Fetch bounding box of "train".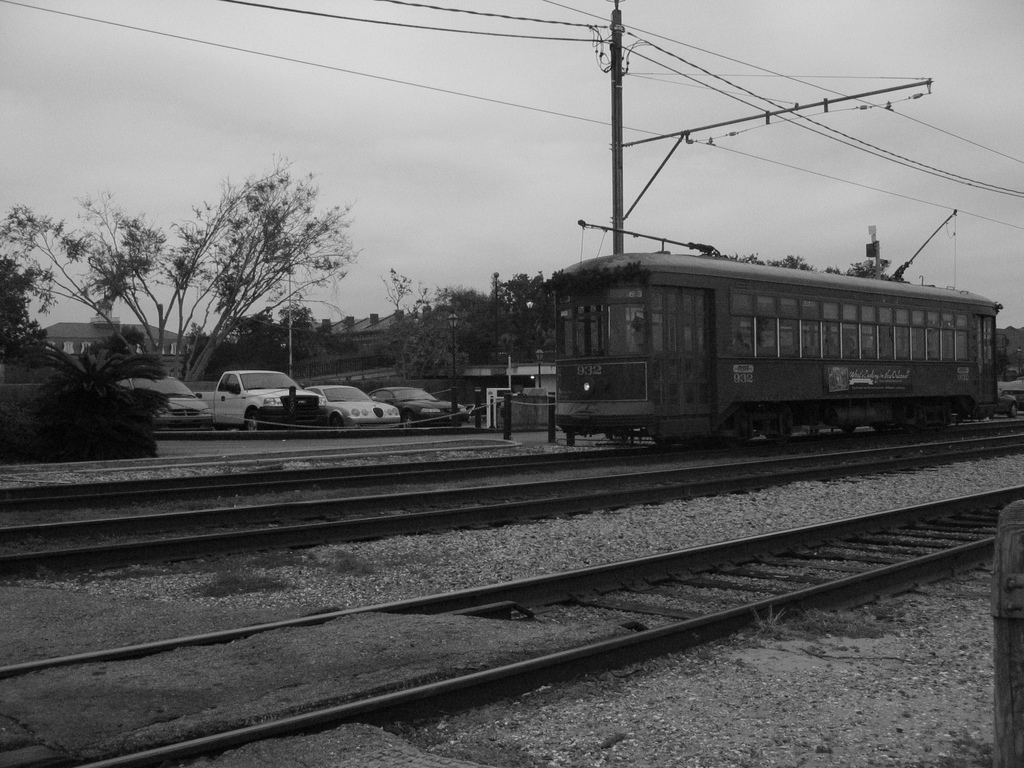
Bbox: <box>545,77,1001,451</box>.
